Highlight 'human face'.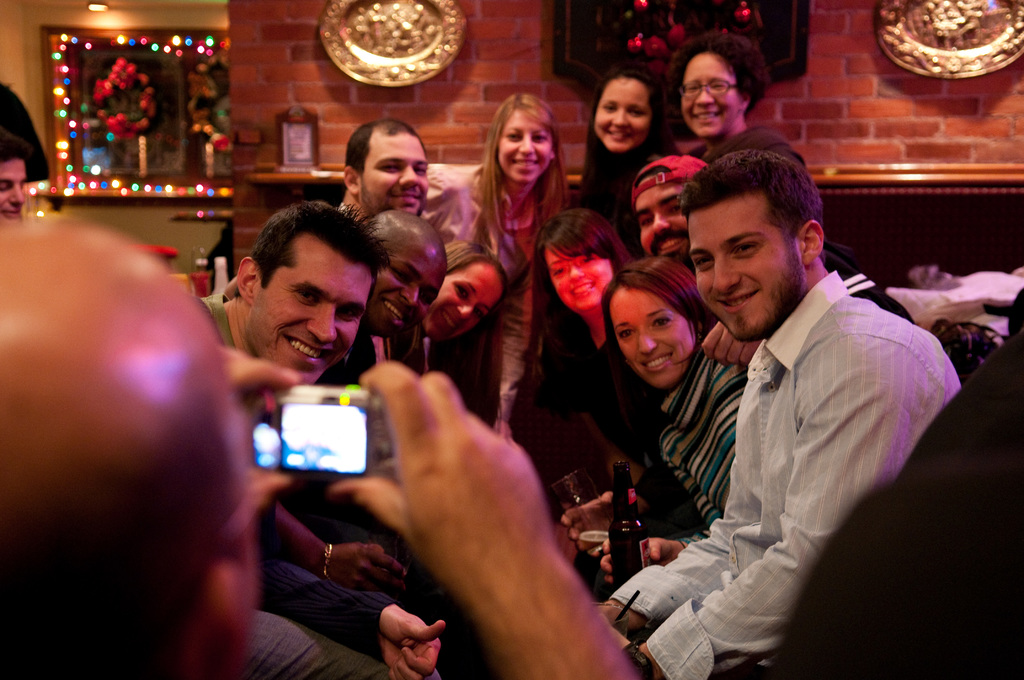
Highlighted region: Rect(608, 286, 701, 386).
